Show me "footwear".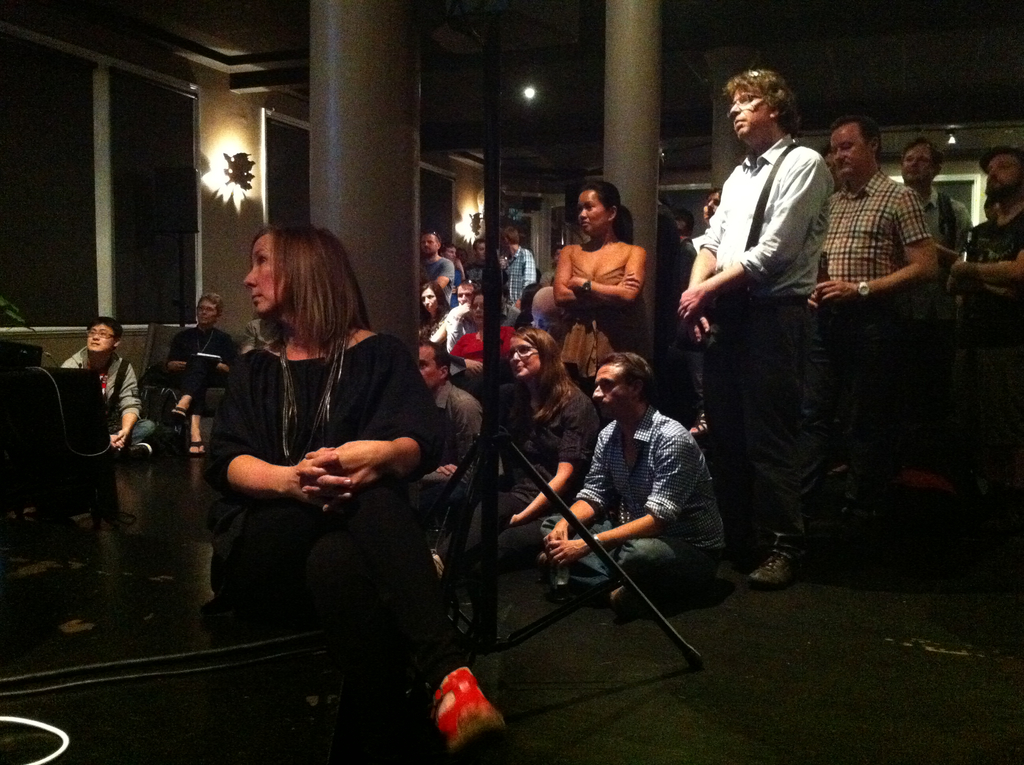
"footwear" is here: (748,552,796,590).
